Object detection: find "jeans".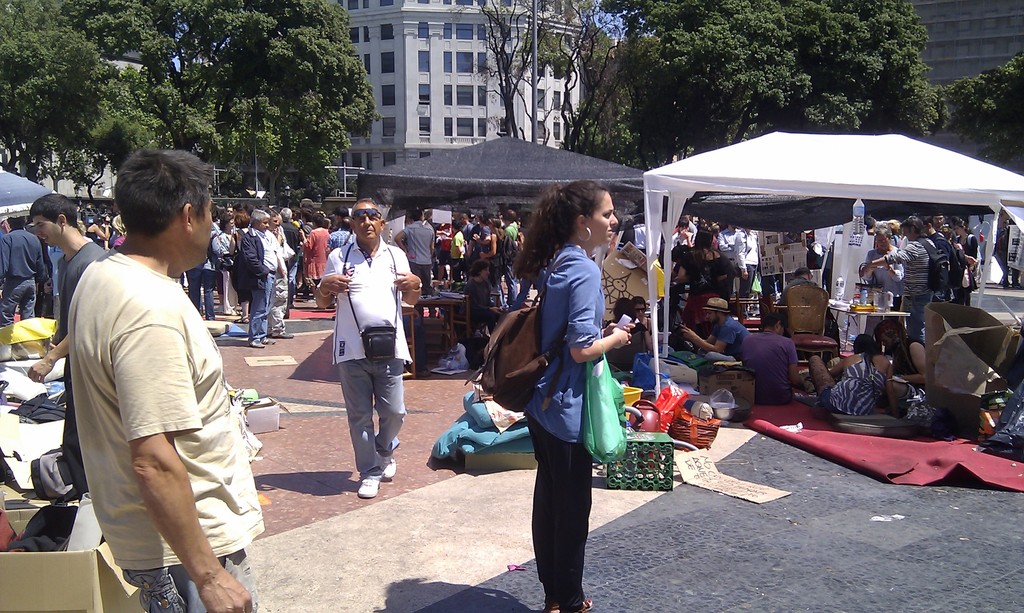
crop(903, 292, 933, 338).
